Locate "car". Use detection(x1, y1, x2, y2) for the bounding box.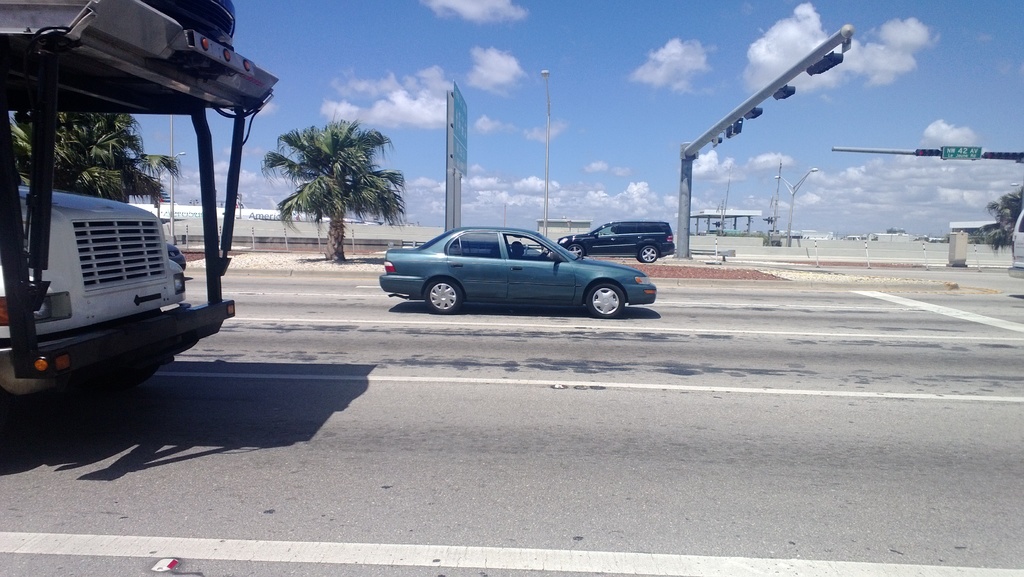
detection(379, 225, 656, 315).
